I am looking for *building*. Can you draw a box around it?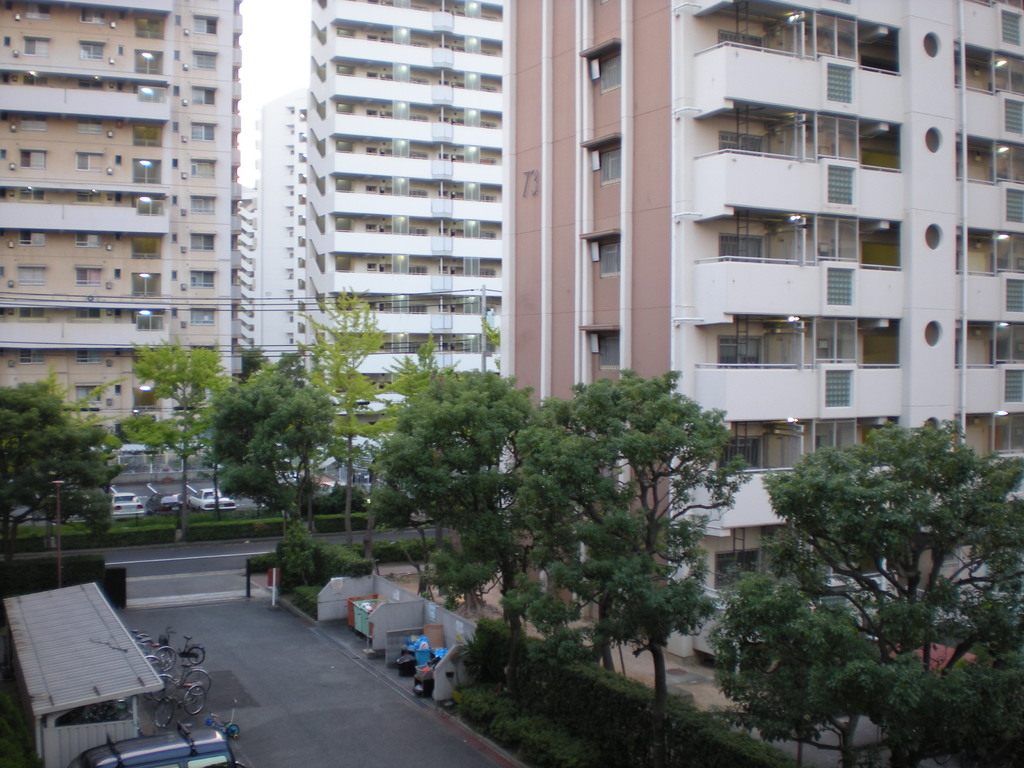
Sure, the bounding box is region(304, 0, 509, 481).
